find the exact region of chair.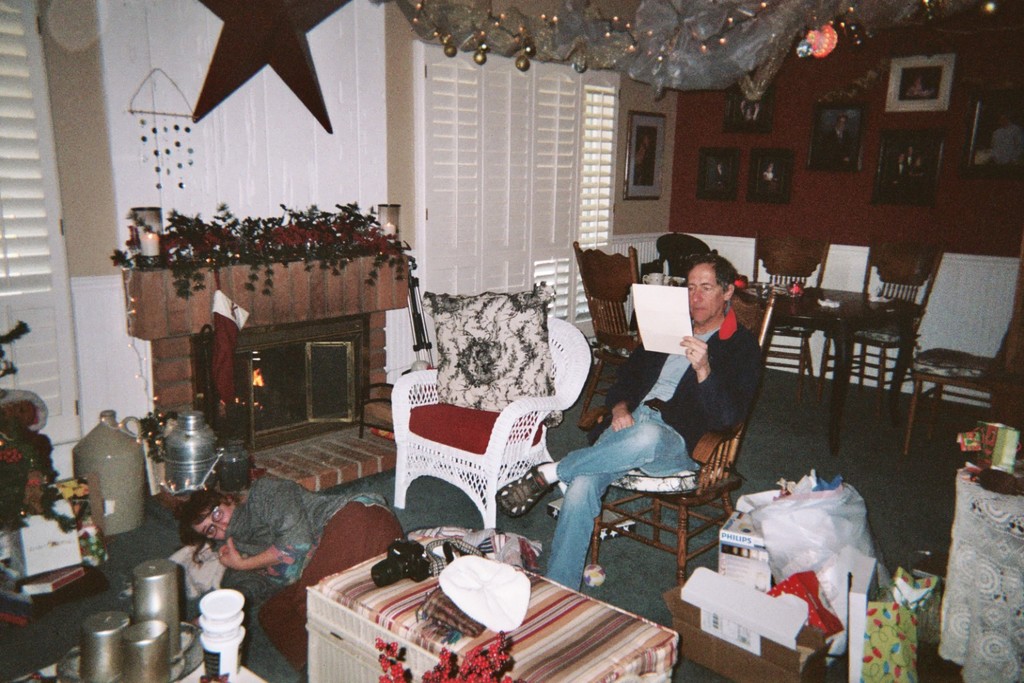
Exact region: locate(899, 255, 1023, 451).
